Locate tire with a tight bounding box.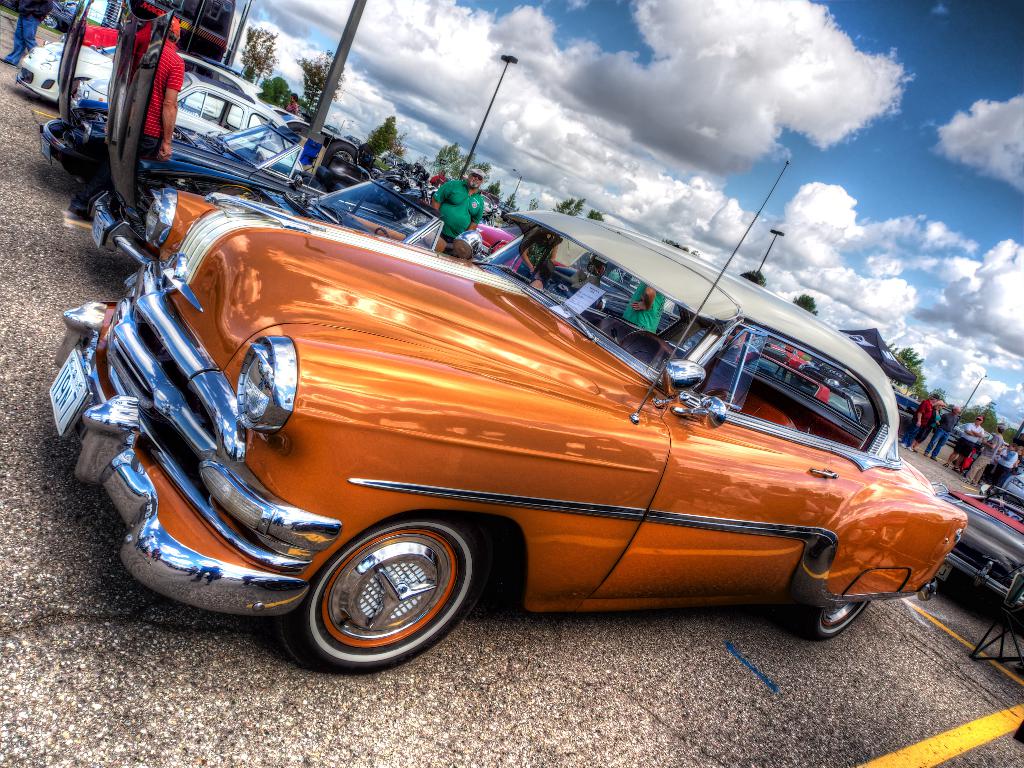
(x1=288, y1=516, x2=486, y2=663).
